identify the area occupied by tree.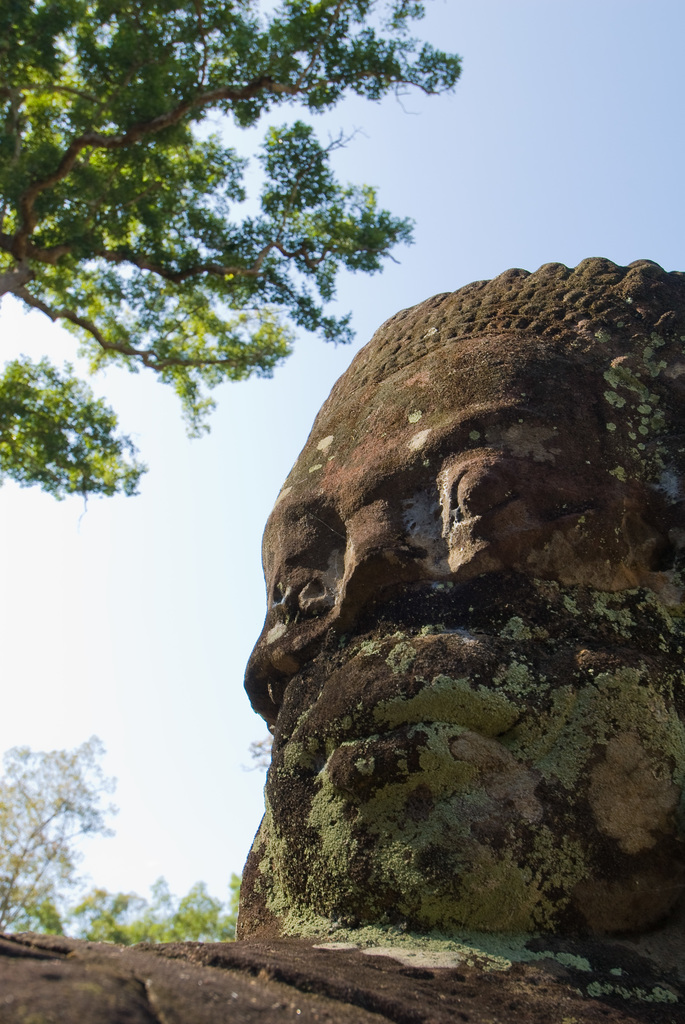
Area: [x1=0, y1=0, x2=459, y2=504].
